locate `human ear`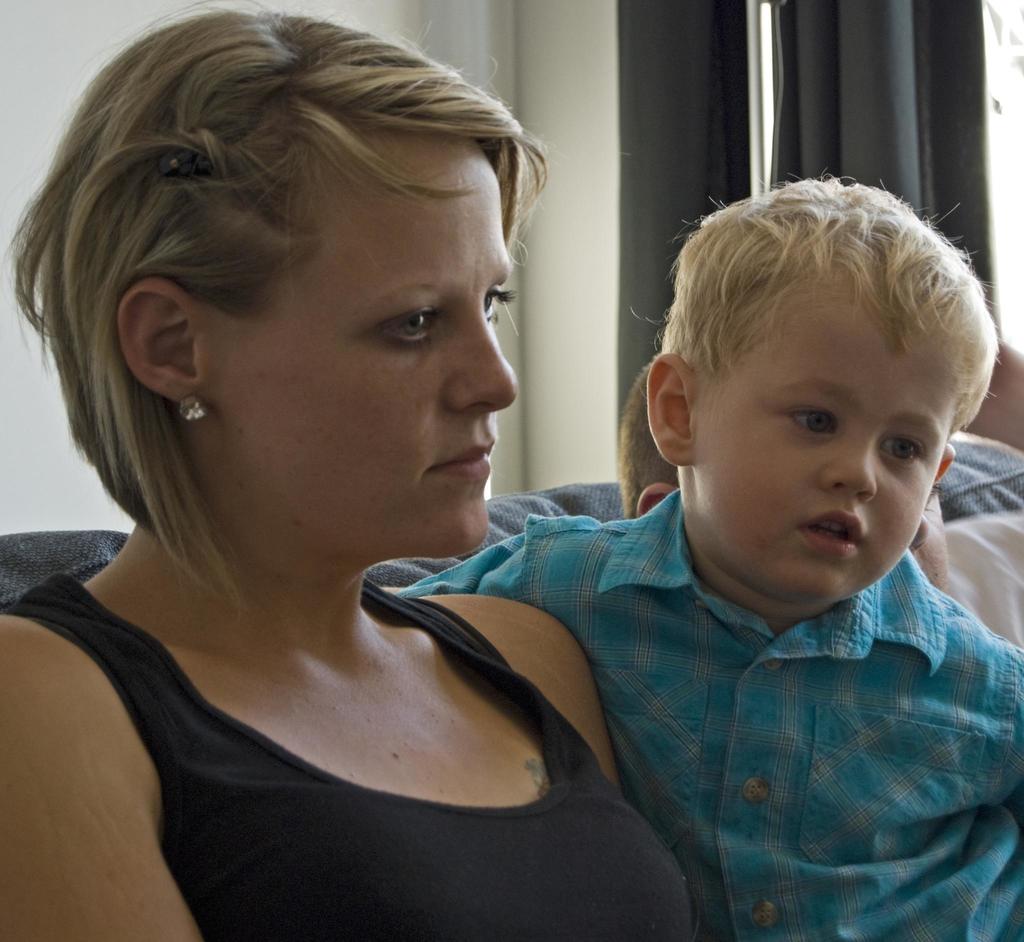
locate(115, 279, 212, 407)
